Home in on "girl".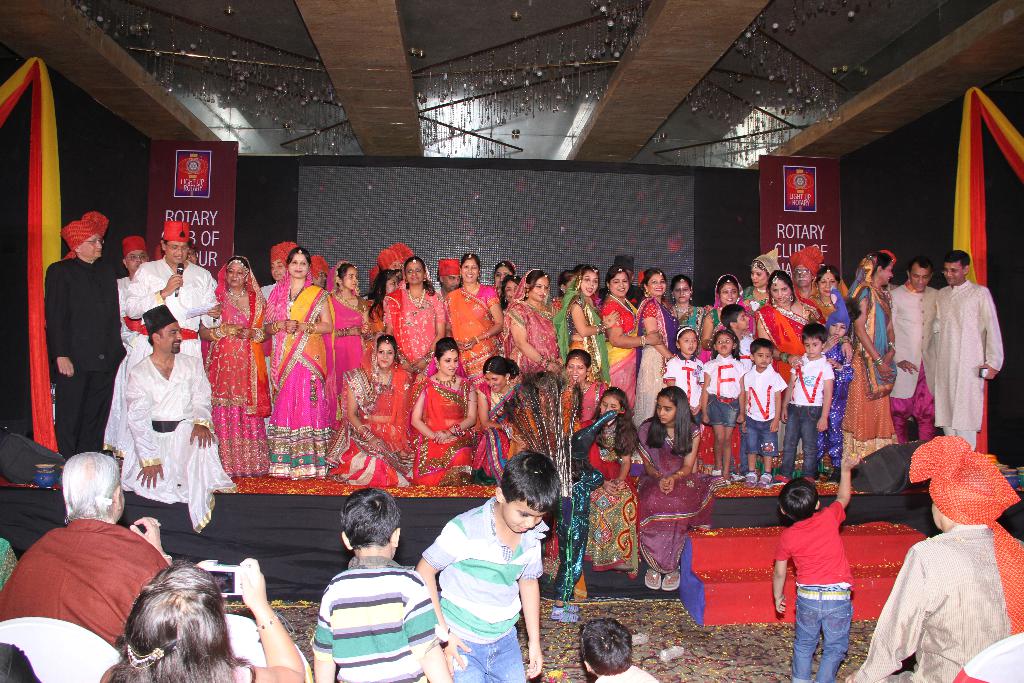
Homed in at 508:268:557:370.
